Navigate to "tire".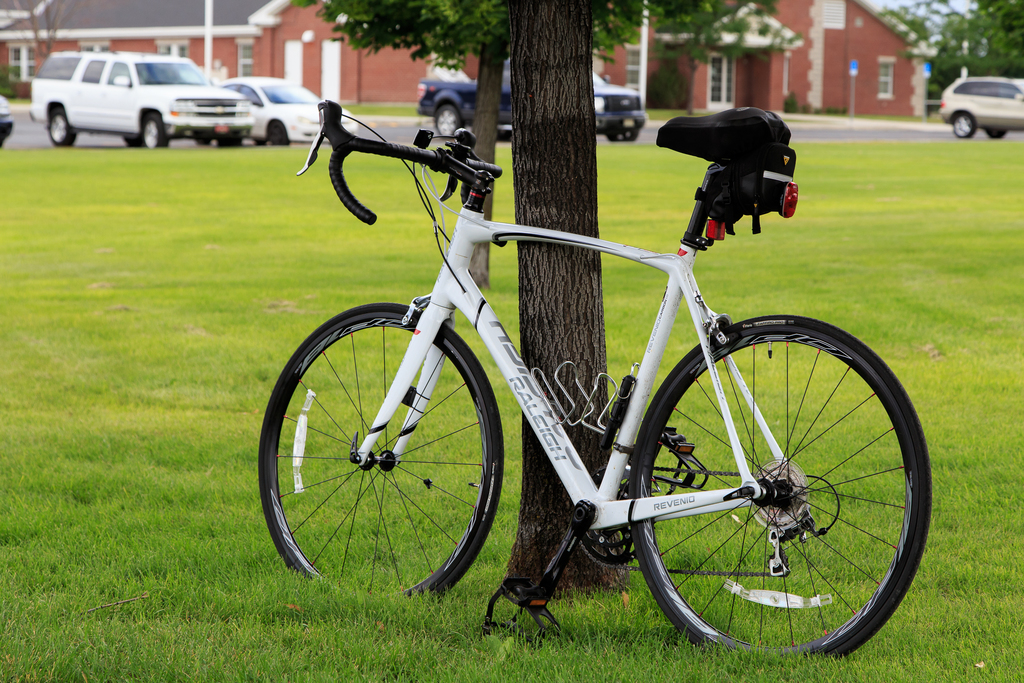
Navigation target: {"x1": 219, "y1": 132, "x2": 244, "y2": 147}.
